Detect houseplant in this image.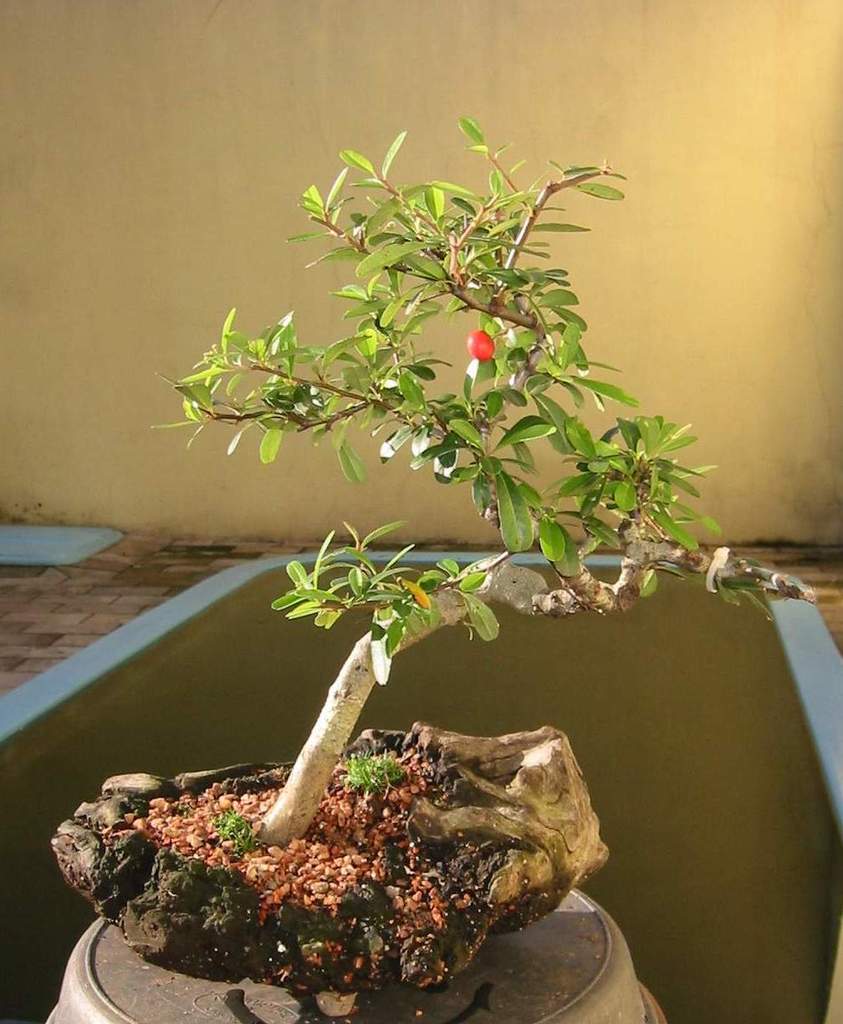
Detection: l=48, t=116, r=825, b=984.
